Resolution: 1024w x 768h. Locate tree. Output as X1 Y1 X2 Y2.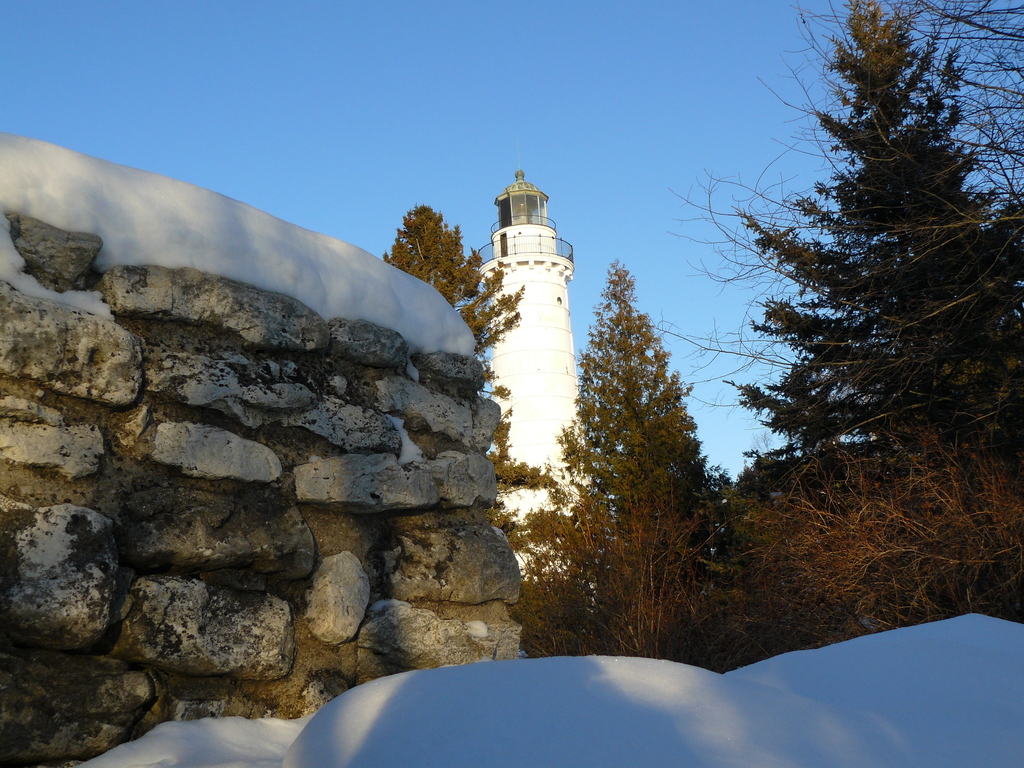
636 2 1023 503.
